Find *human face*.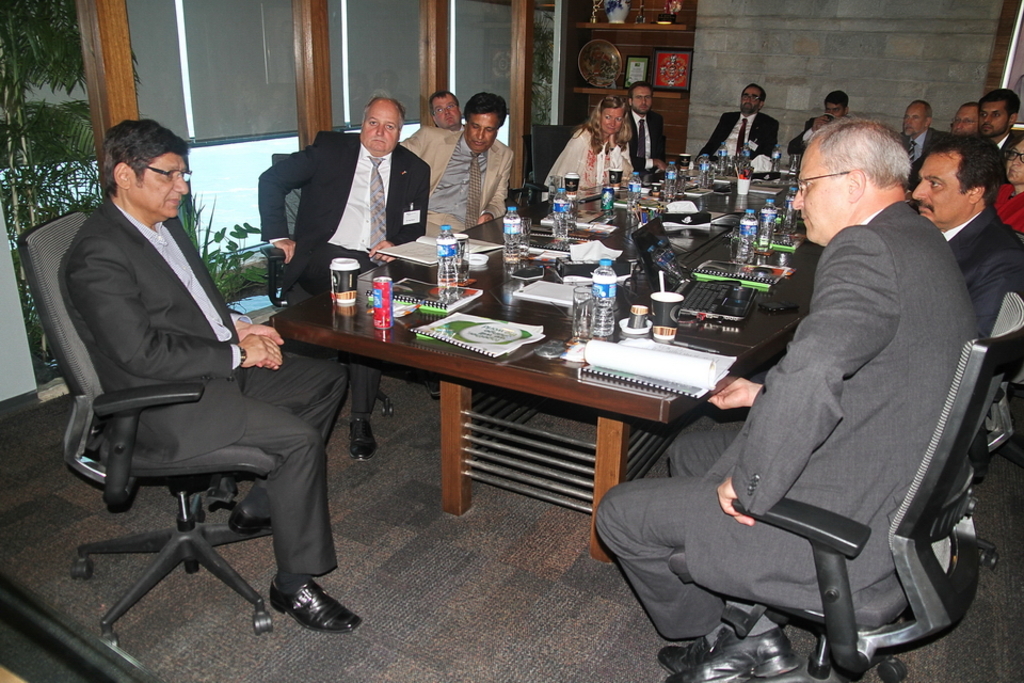
box(436, 95, 458, 124).
